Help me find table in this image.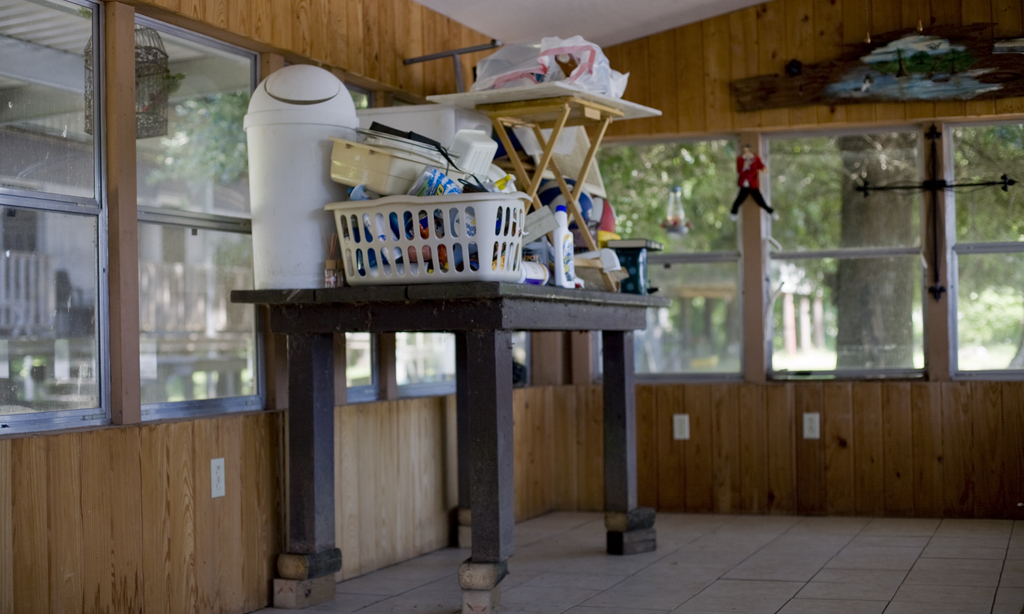
Found it: 223/248/697/574.
